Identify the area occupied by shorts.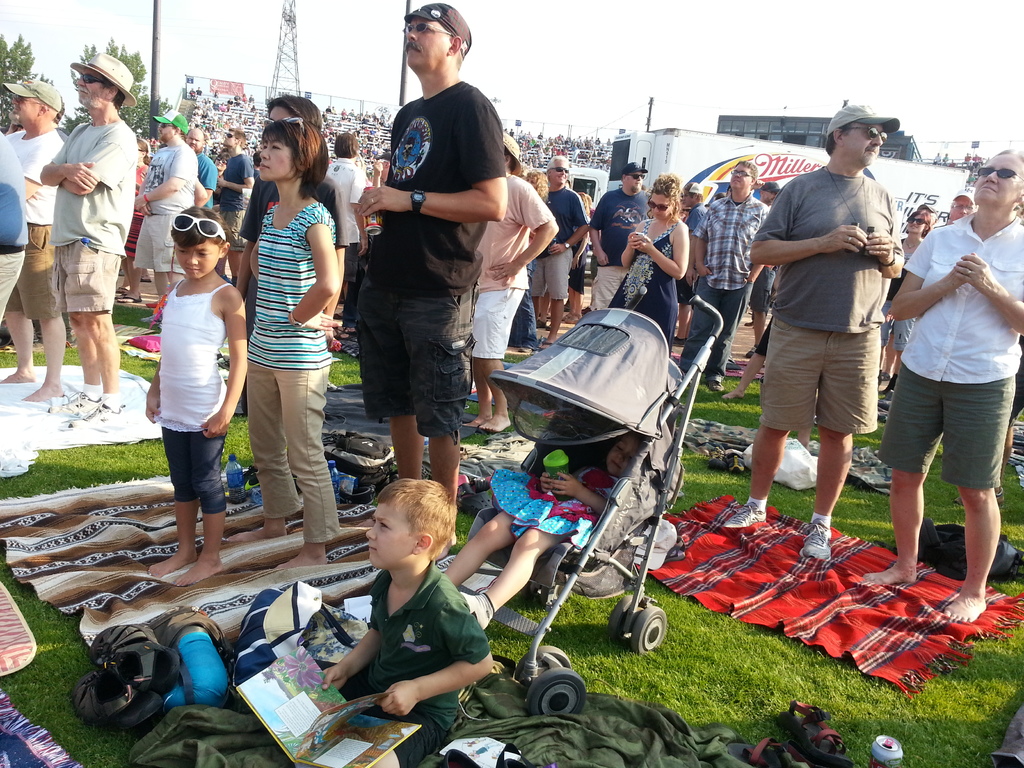
Area: 472 284 521 360.
